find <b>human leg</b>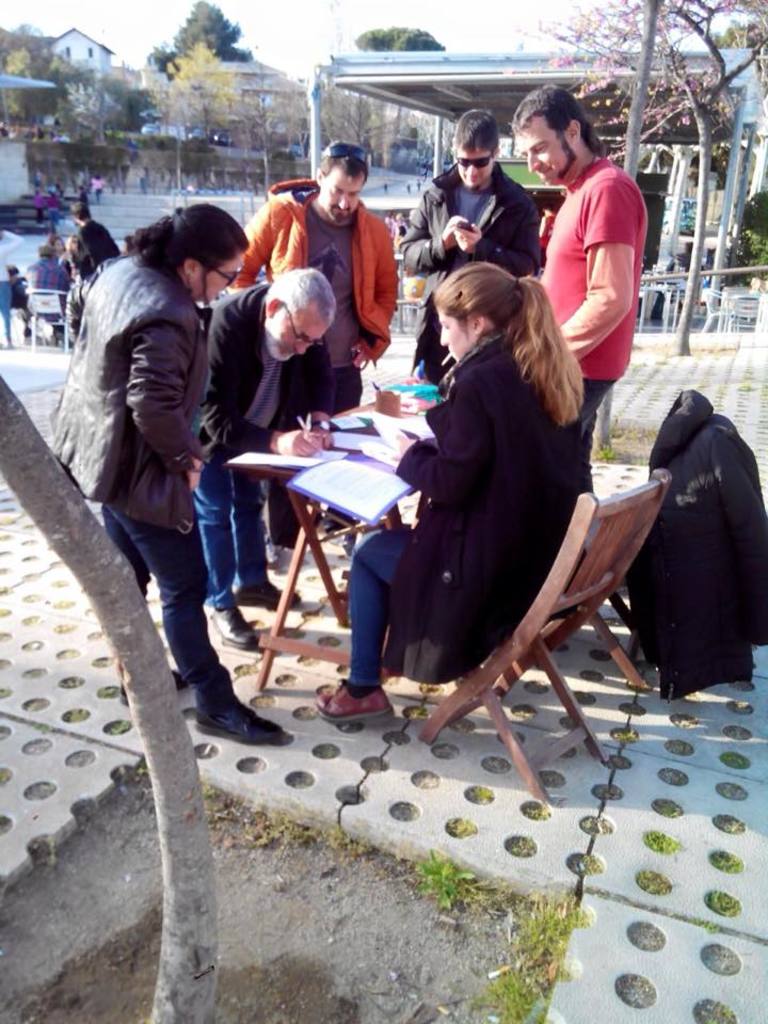
<bbox>311, 517, 405, 718</bbox>
